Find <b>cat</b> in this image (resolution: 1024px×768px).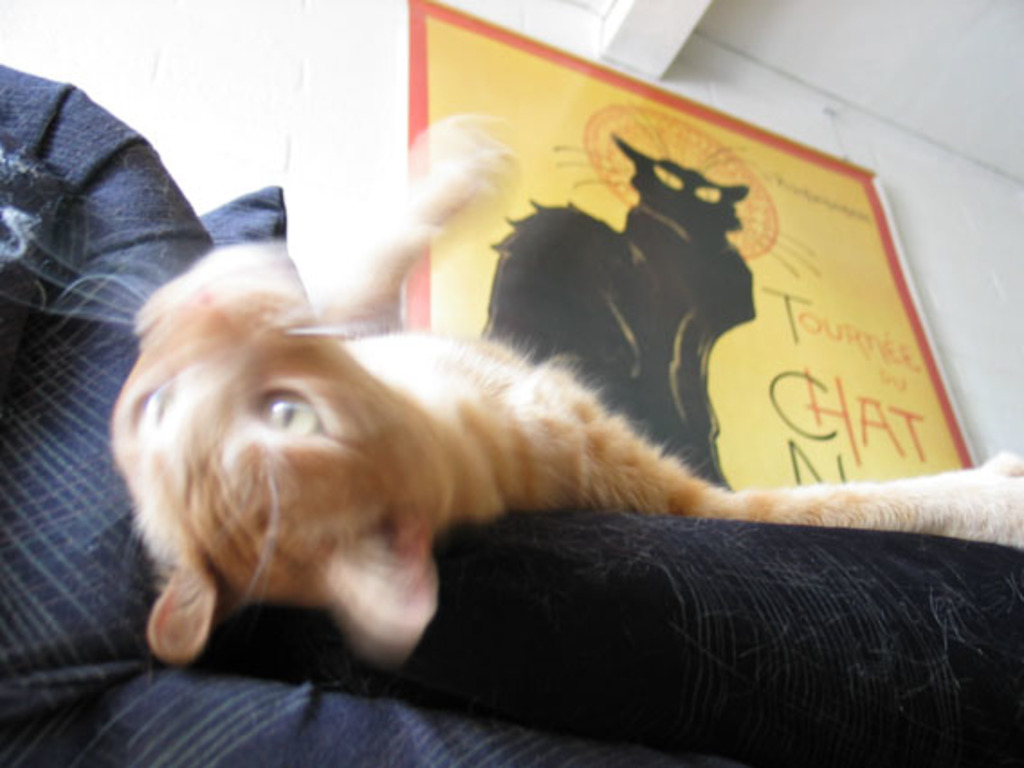
99:114:1022:660.
